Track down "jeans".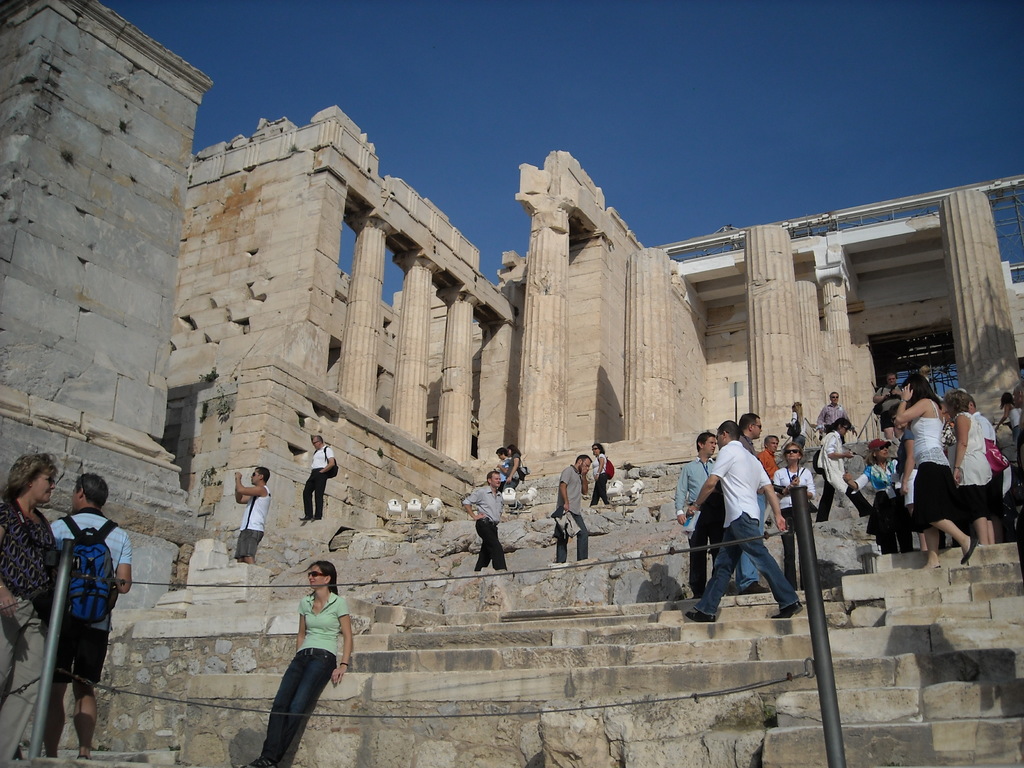
Tracked to x1=961, y1=481, x2=992, y2=521.
